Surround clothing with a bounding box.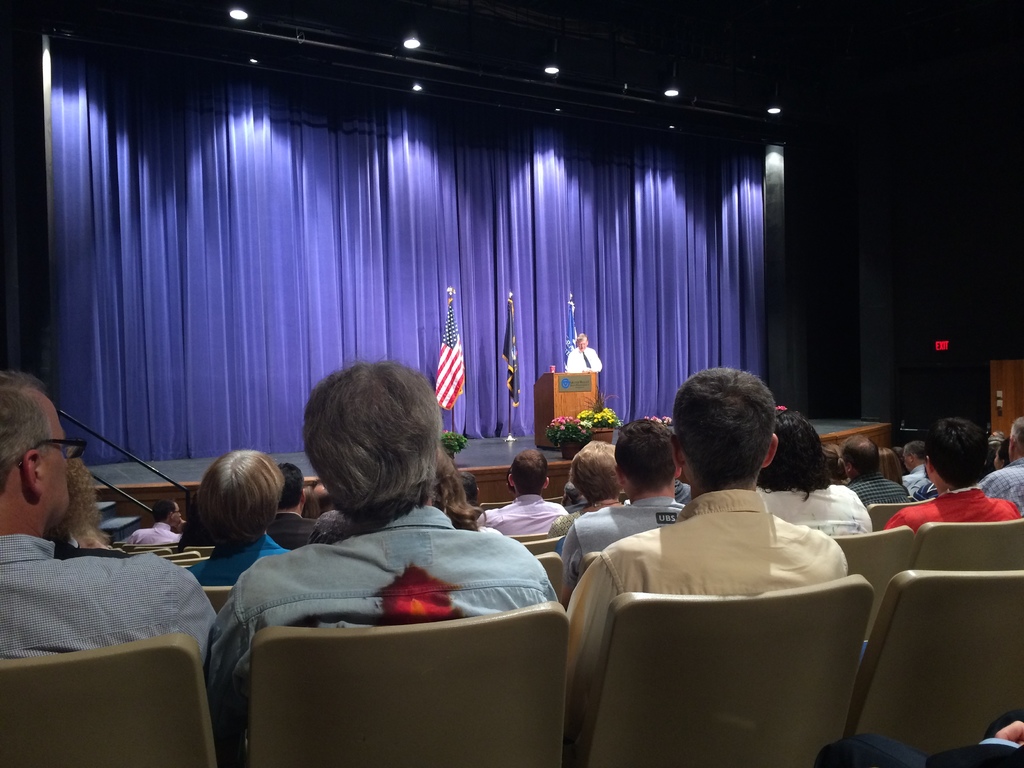
(x1=972, y1=456, x2=1023, y2=511).
